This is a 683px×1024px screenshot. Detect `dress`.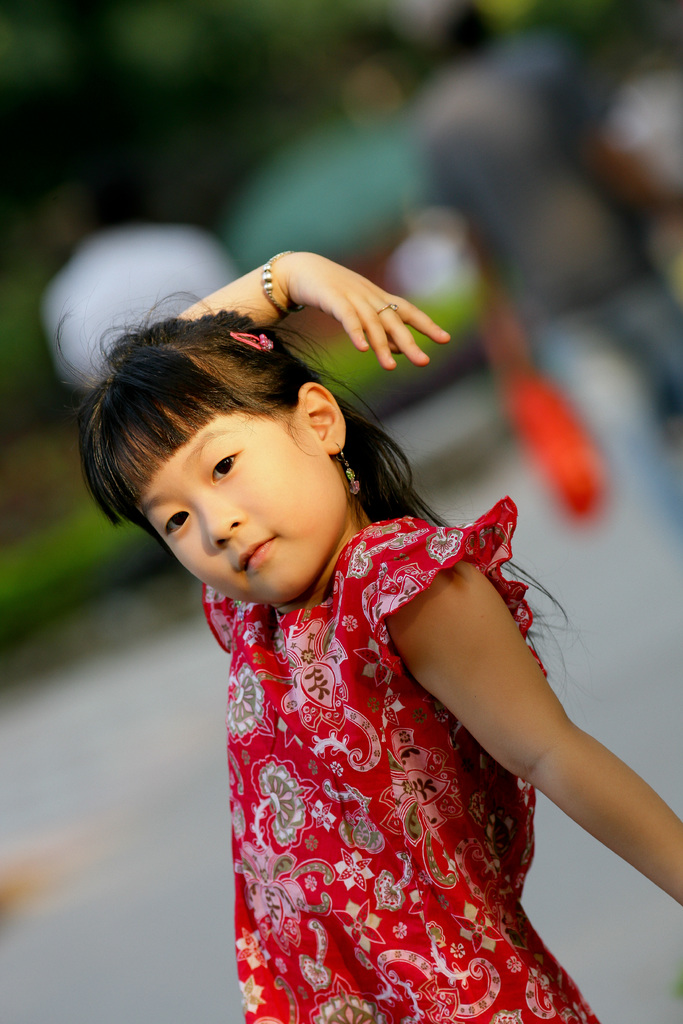
Rect(161, 525, 604, 1000).
